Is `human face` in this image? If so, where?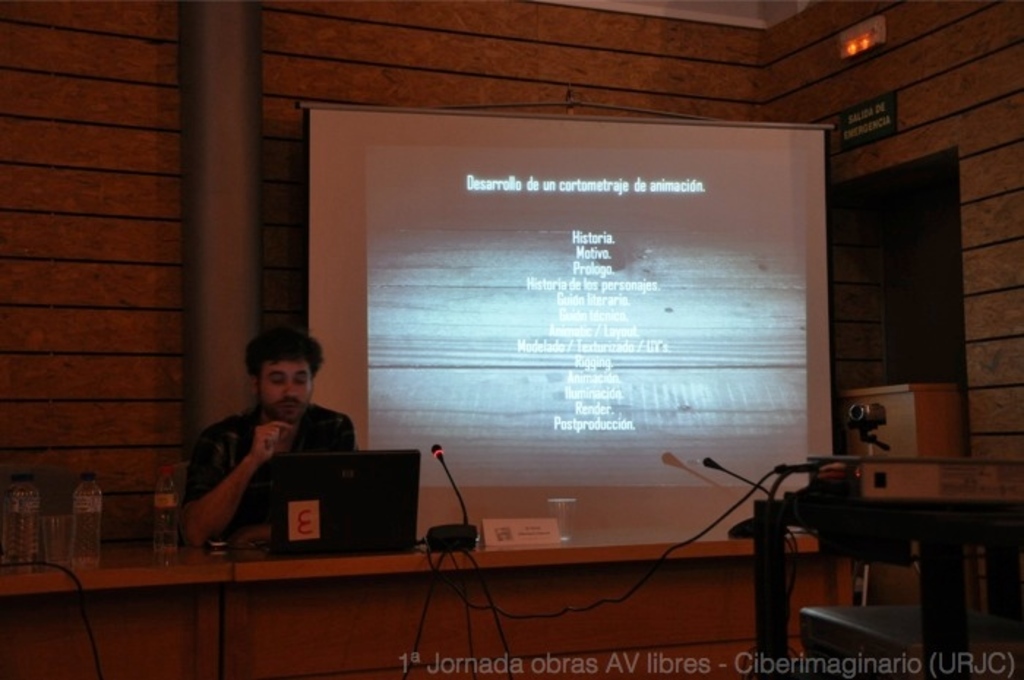
Yes, at box=[247, 352, 320, 437].
